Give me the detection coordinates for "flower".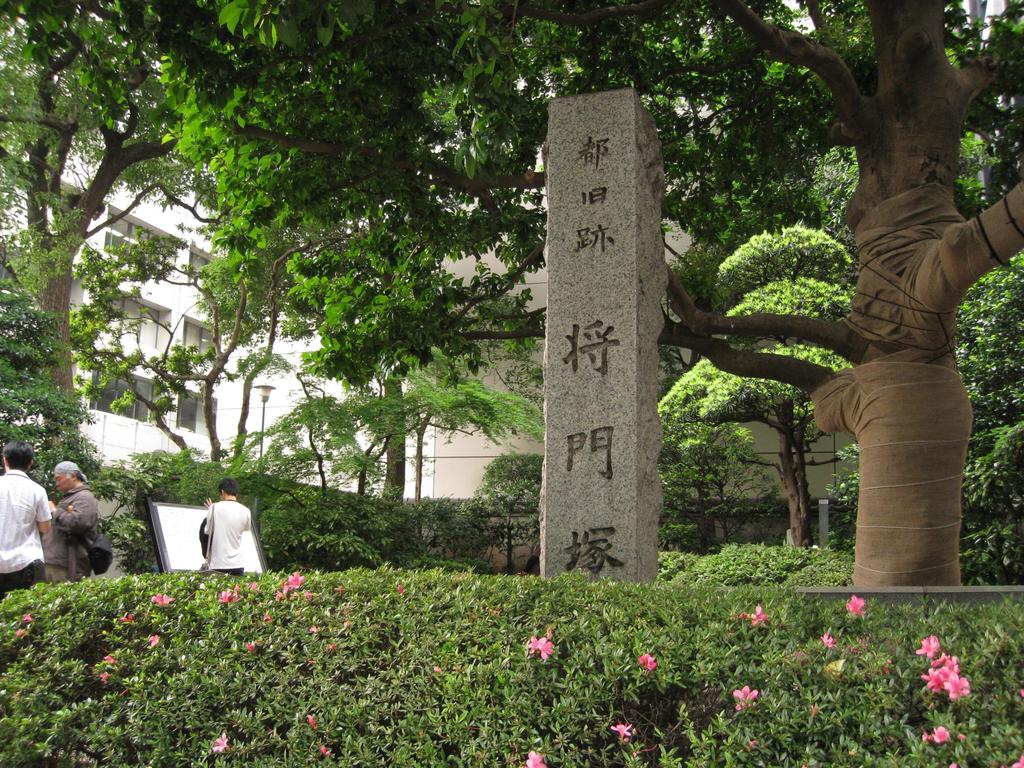
pyautogui.locateOnScreen(288, 572, 298, 585).
